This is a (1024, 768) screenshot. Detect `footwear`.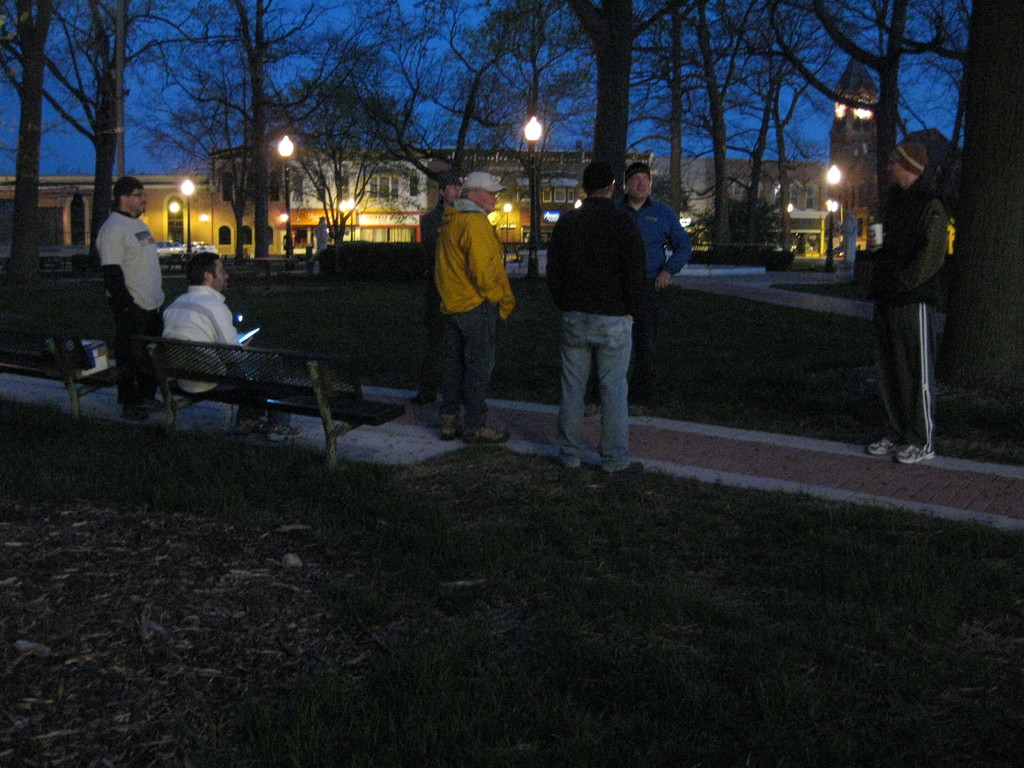
(x1=462, y1=427, x2=509, y2=447).
